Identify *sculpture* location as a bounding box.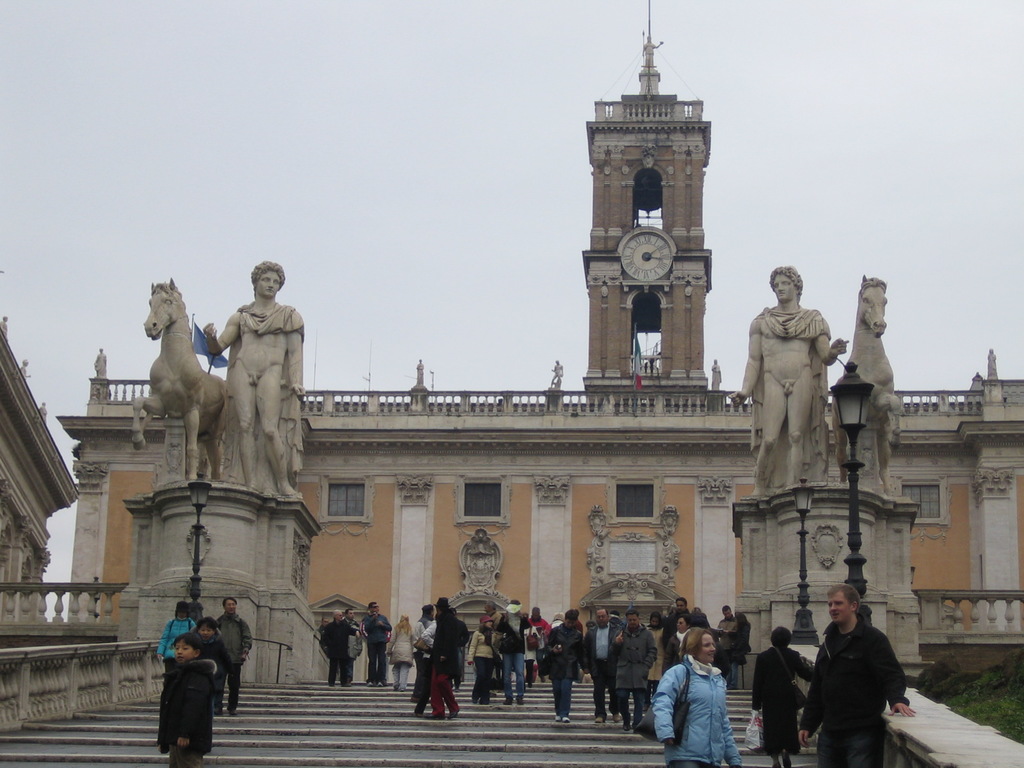
(x1=825, y1=275, x2=902, y2=502).
